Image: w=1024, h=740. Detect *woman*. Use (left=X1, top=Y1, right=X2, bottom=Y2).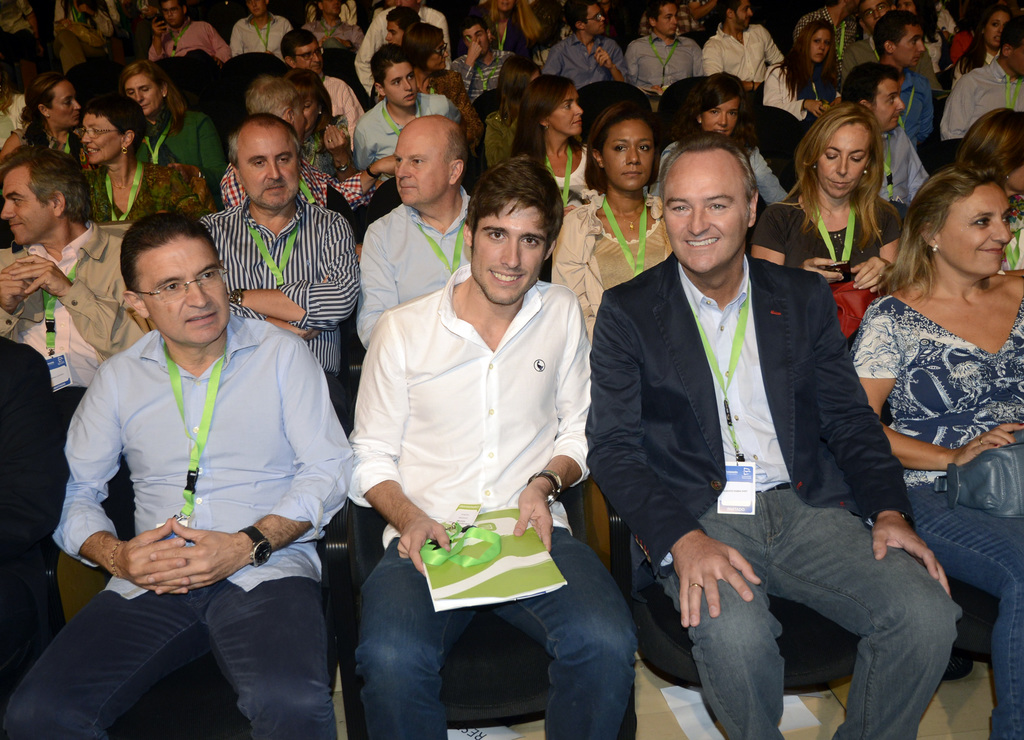
(left=51, top=0, right=118, bottom=88).
